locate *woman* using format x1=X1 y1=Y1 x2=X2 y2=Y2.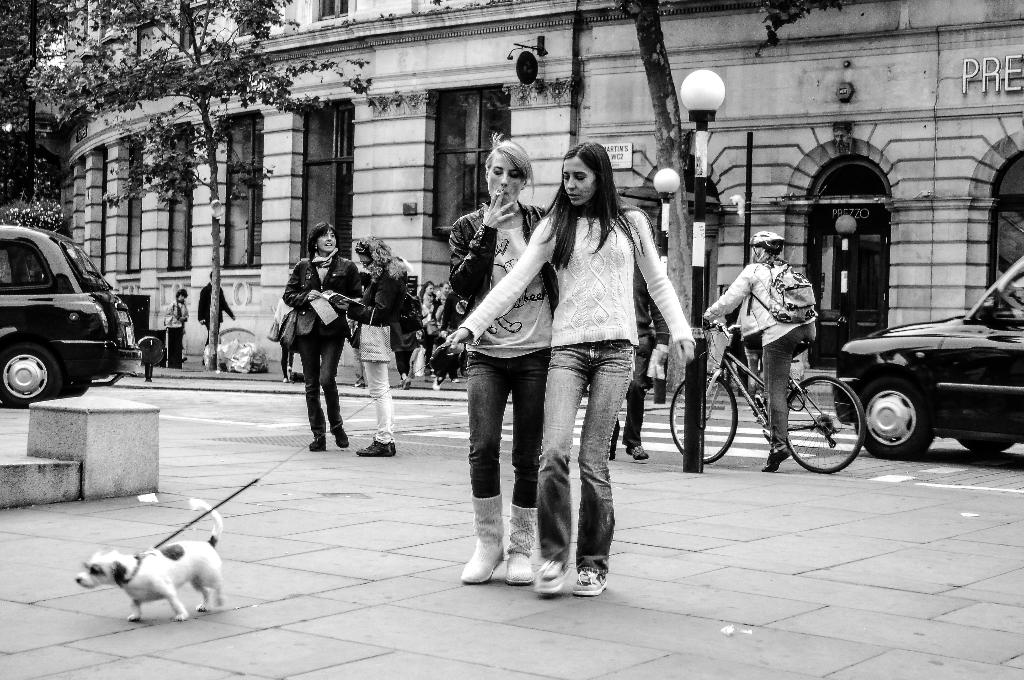
x1=451 y1=139 x2=563 y2=593.
